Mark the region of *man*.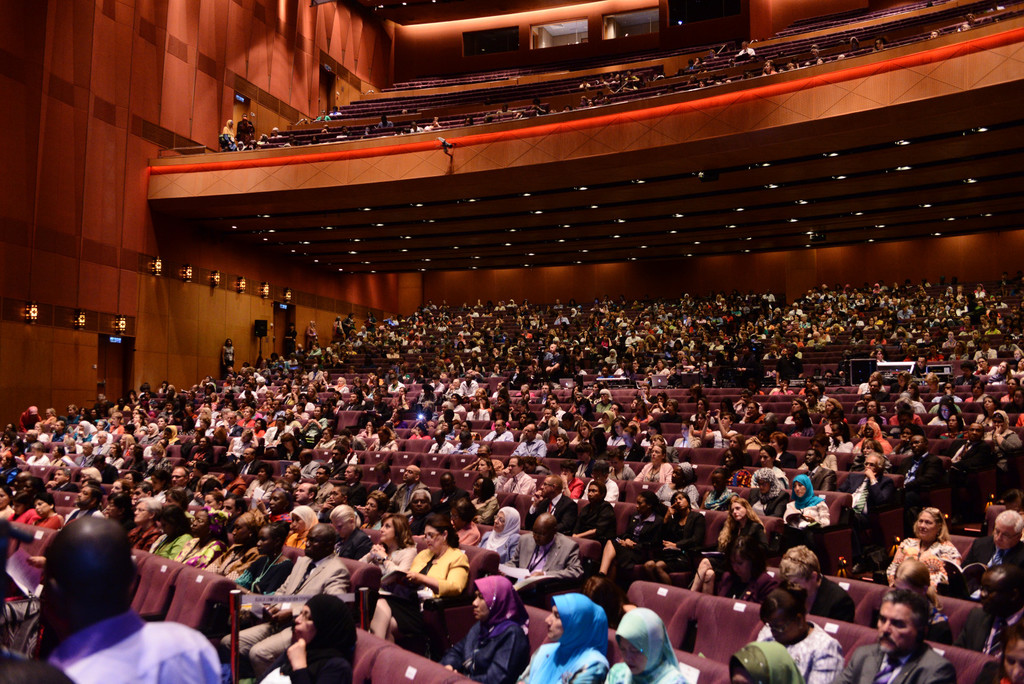
Region: <box>791,303,804,314</box>.
